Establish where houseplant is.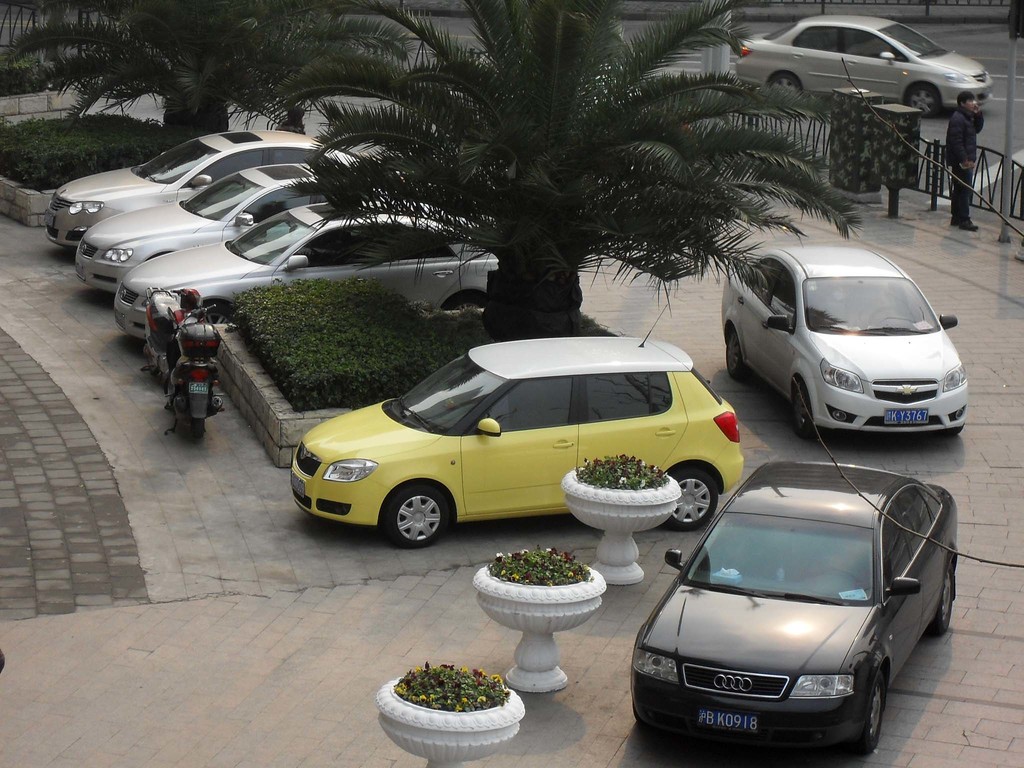
Established at locate(376, 663, 527, 767).
